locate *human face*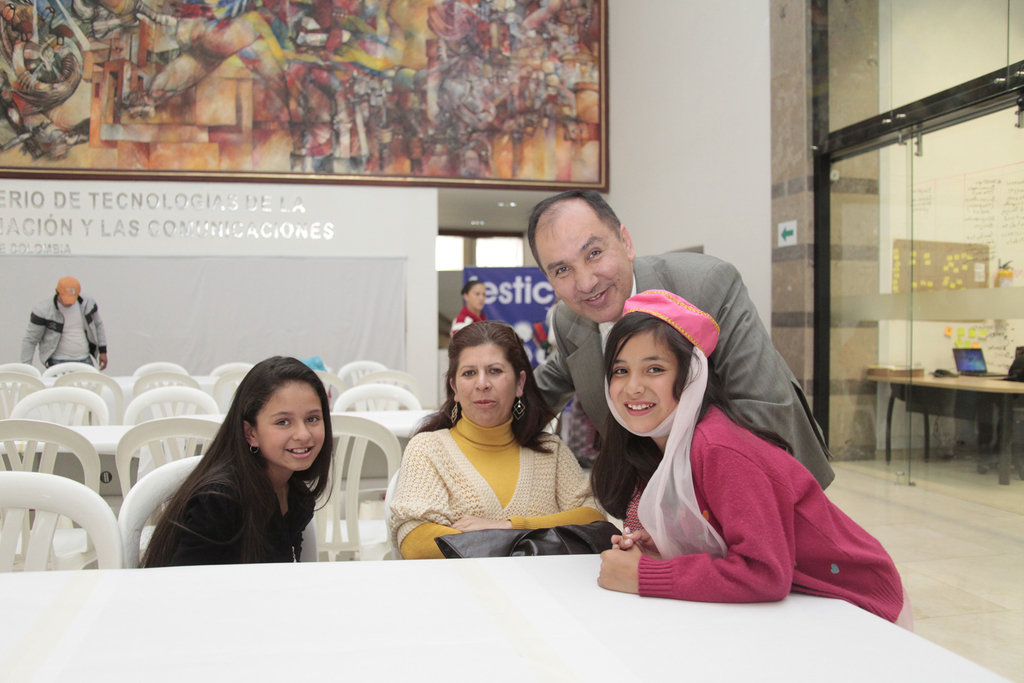
crop(264, 375, 326, 473)
